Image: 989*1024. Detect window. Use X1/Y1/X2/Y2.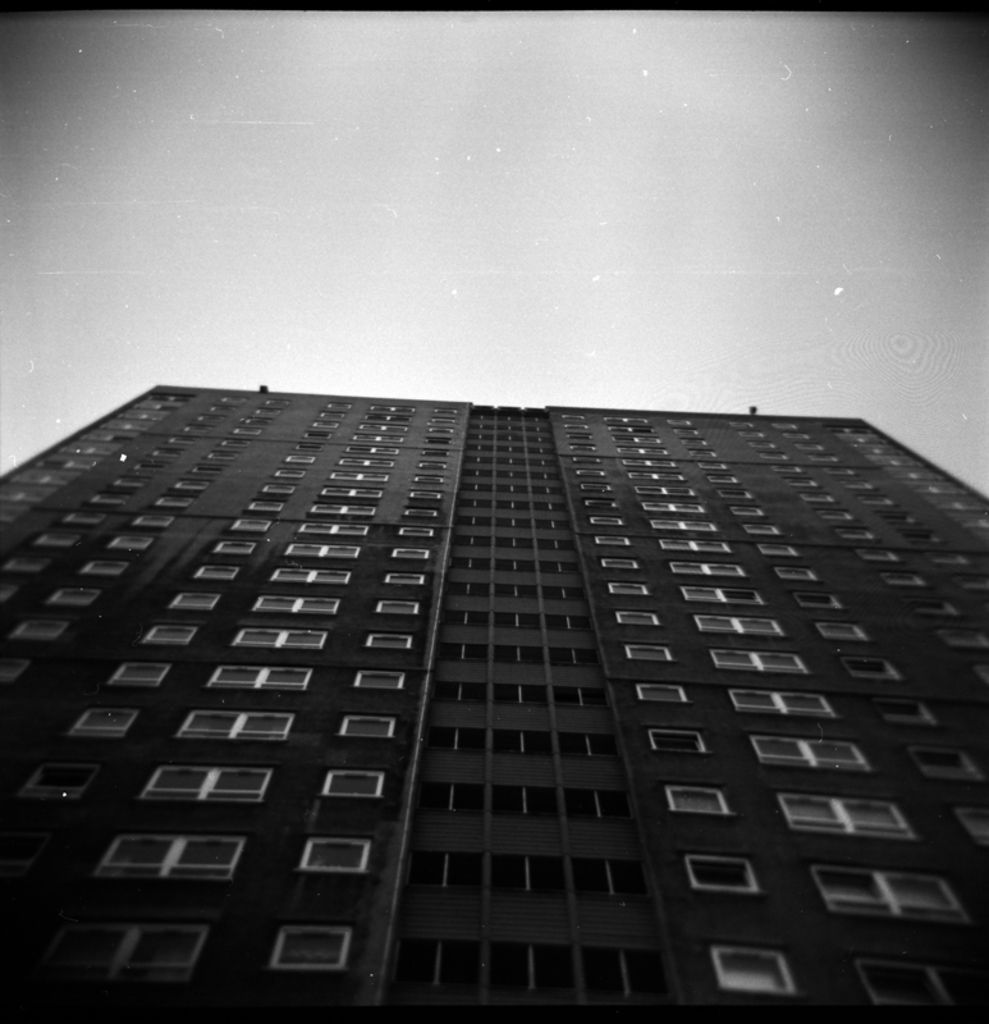
775/794/914/838.
